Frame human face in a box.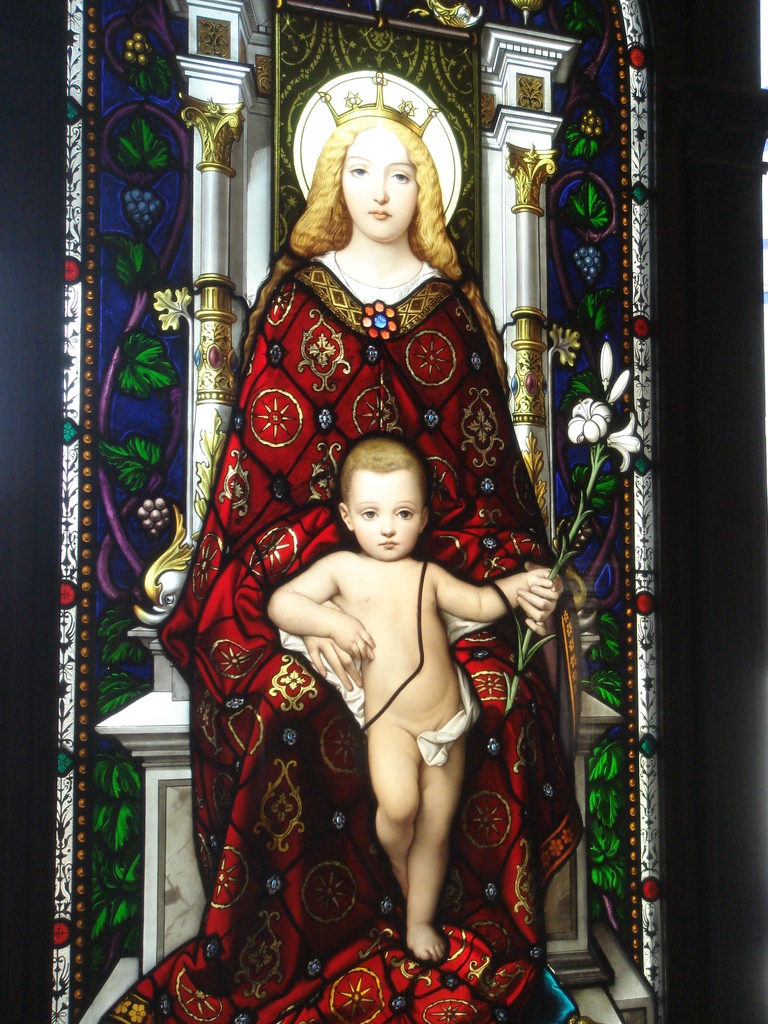
x1=347, y1=468, x2=419, y2=560.
